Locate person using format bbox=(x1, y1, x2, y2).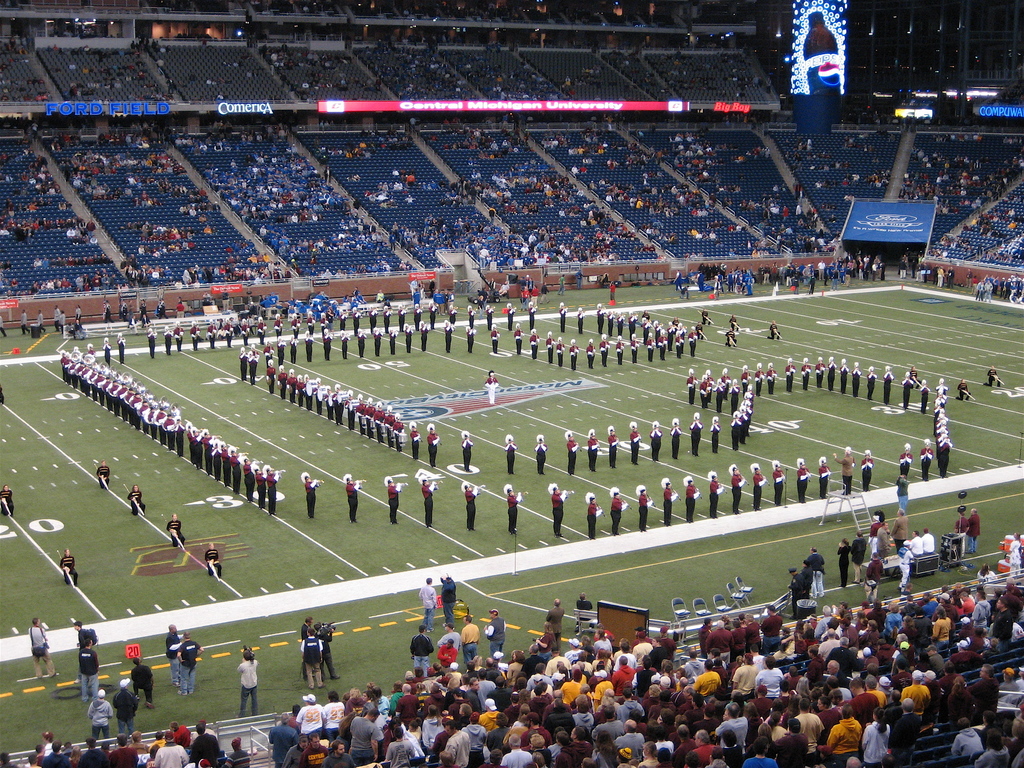
bbox=(585, 491, 602, 538).
